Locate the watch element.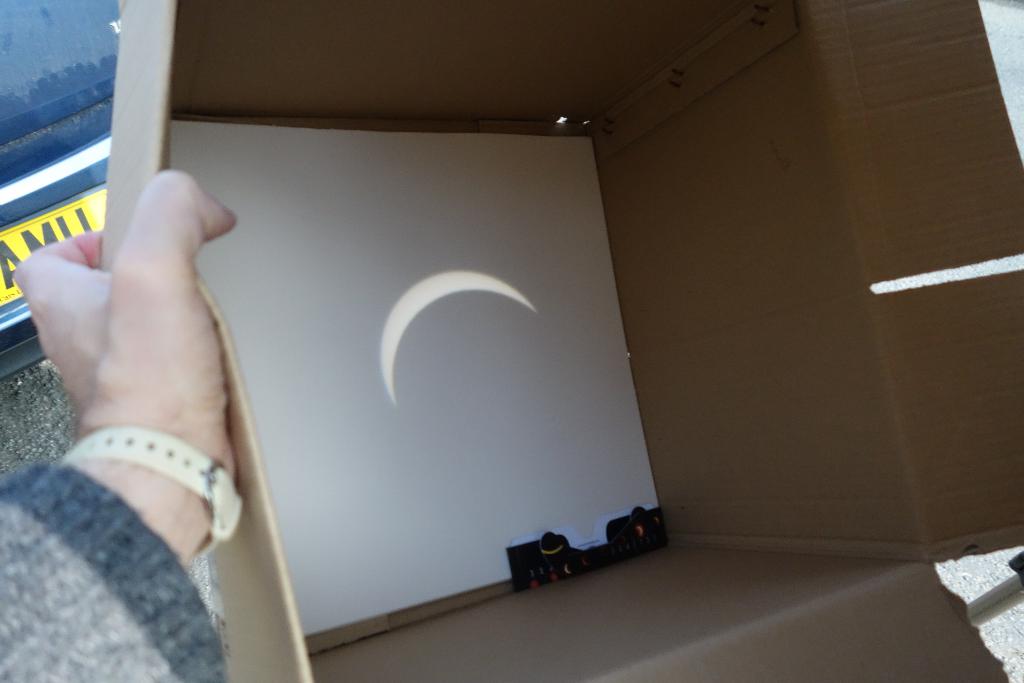
Element bbox: 63, 429, 243, 557.
